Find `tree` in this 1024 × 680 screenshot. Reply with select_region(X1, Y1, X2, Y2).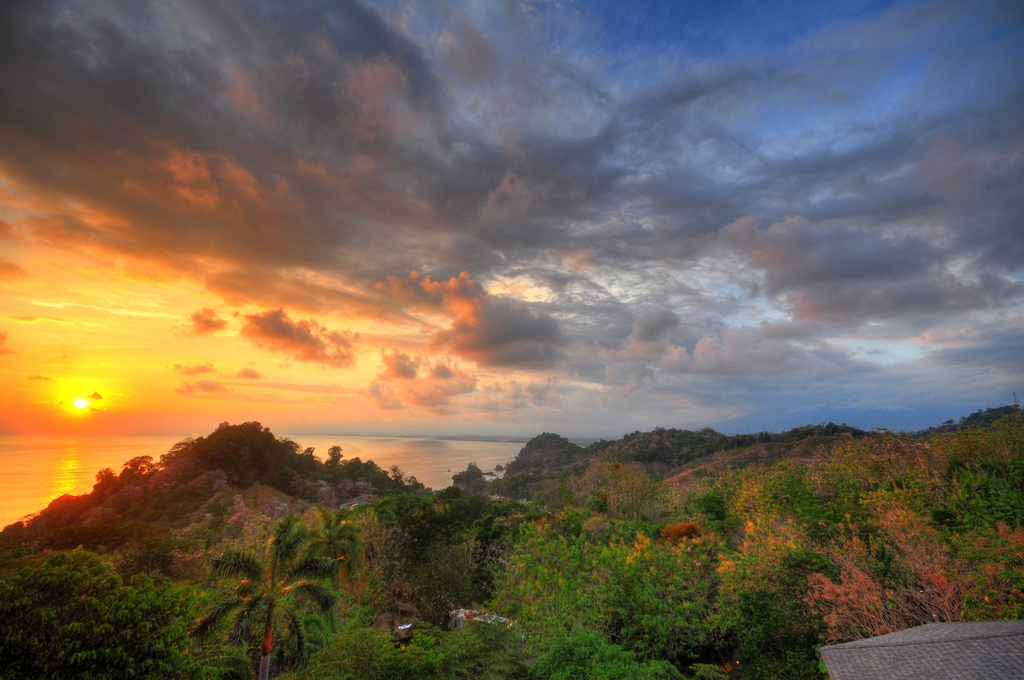
select_region(191, 489, 349, 661).
